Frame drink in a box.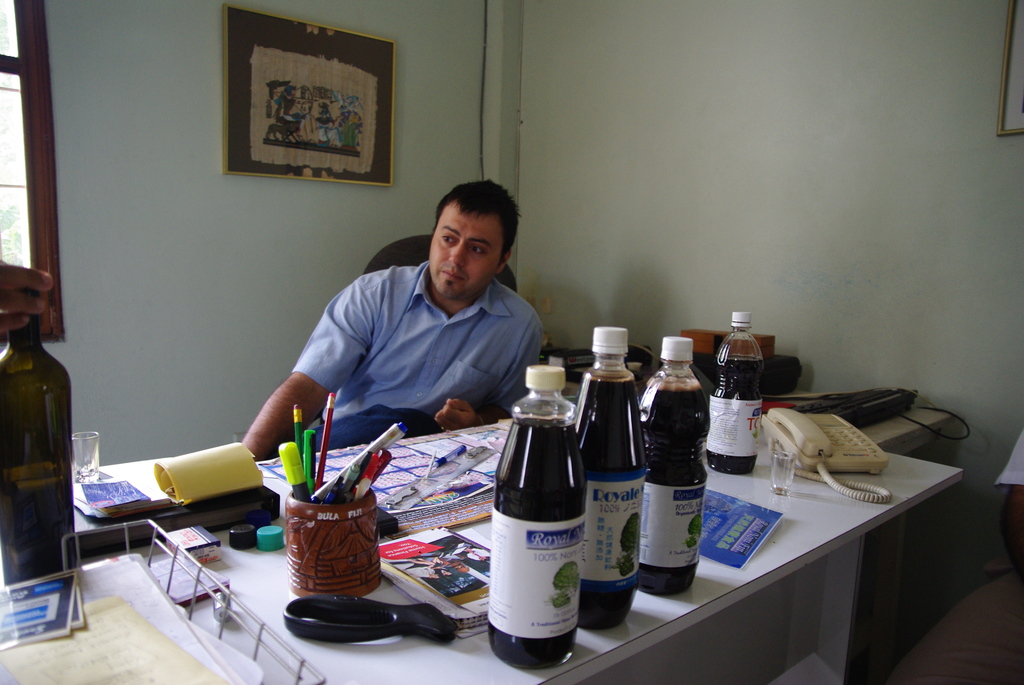
(580,370,648,624).
